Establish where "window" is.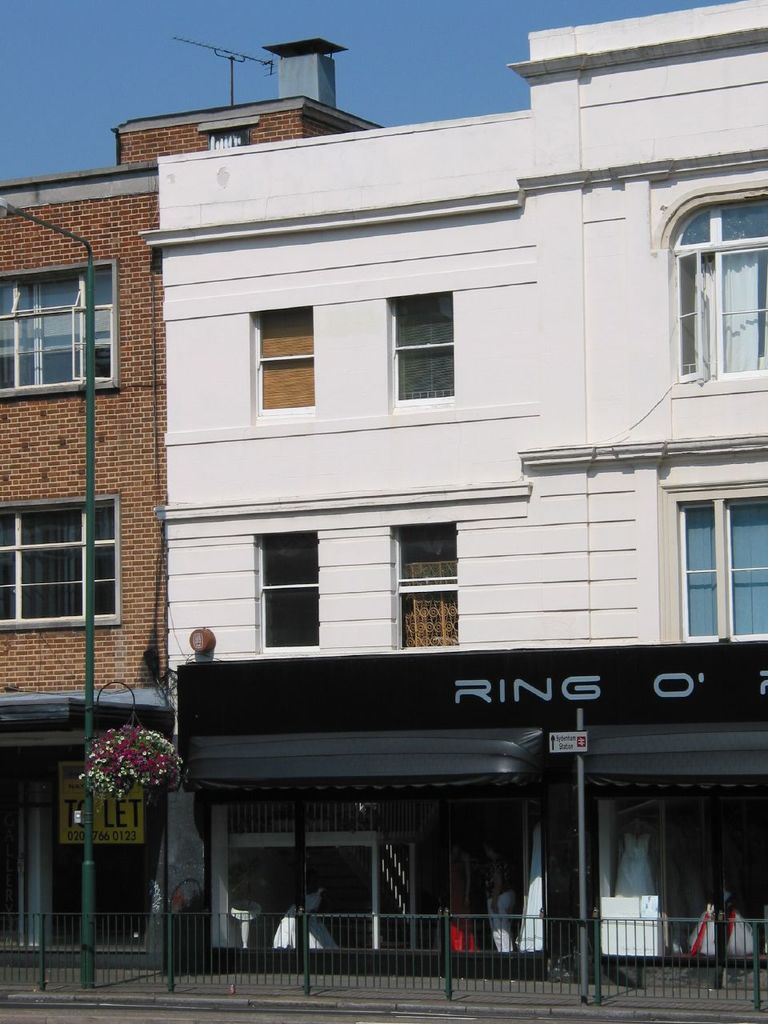
Established at select_region(254, 313, 317, 398).
